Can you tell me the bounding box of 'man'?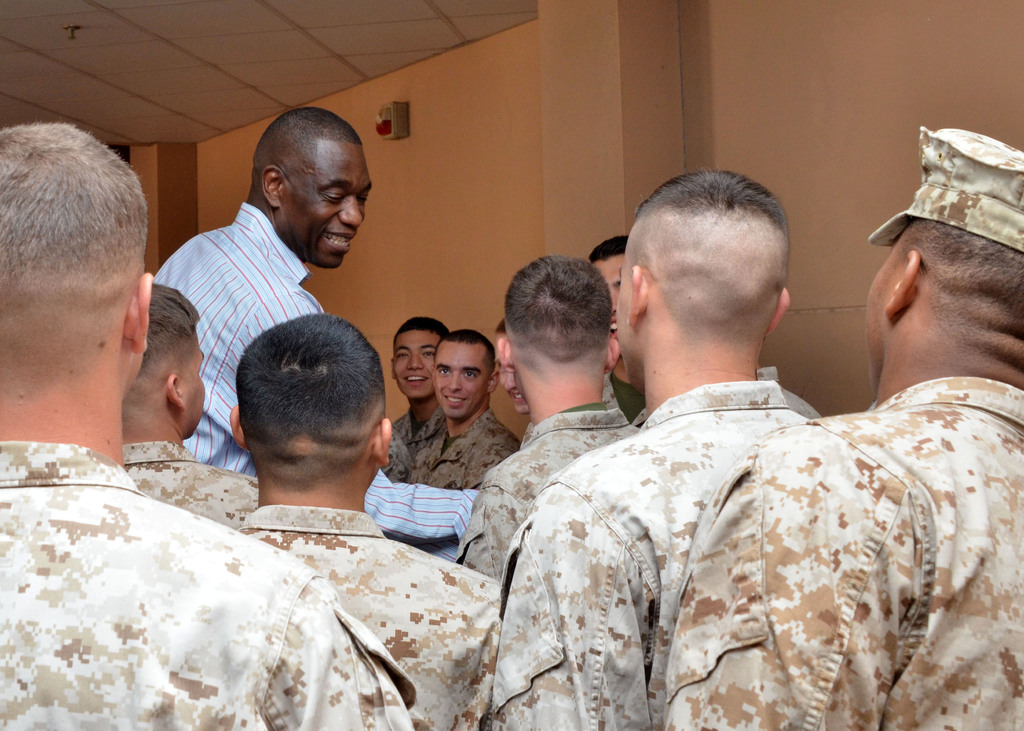
rect(0, 122, 439, 730).
